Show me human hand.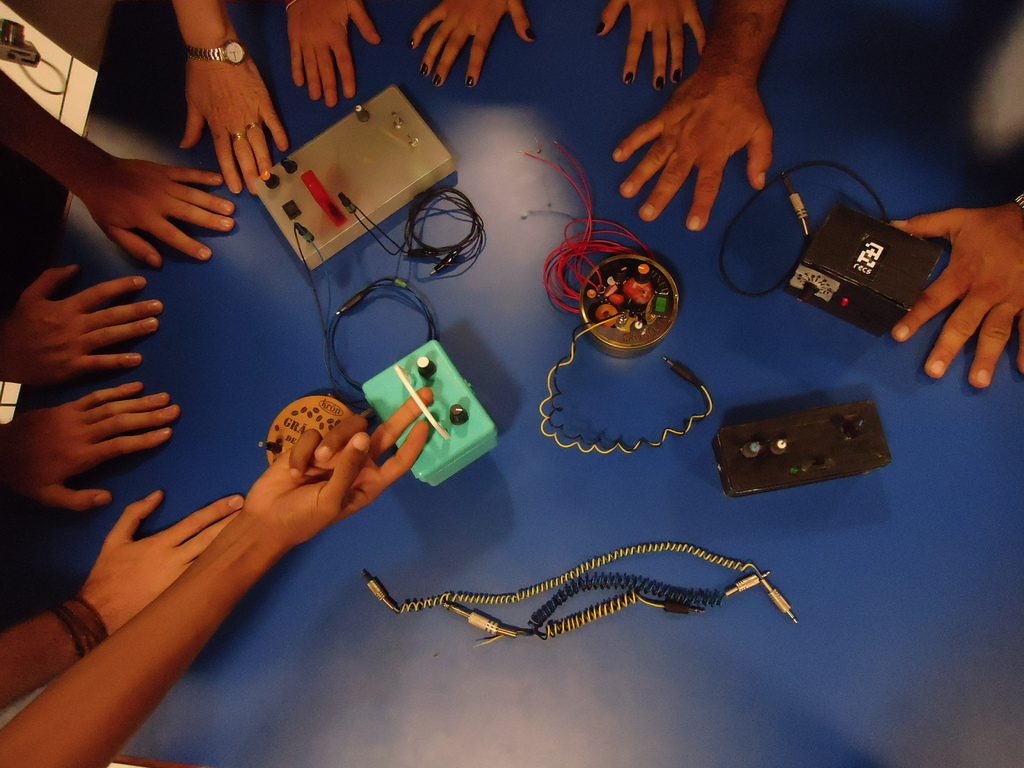
human hand is here: box=[628, 35, 795, 212].
